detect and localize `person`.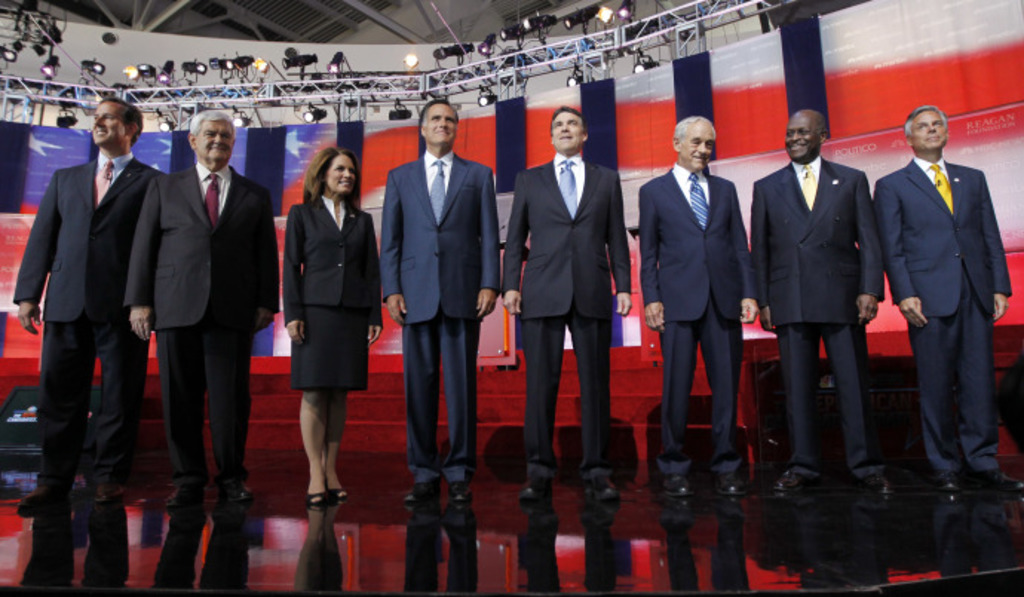
Localized at region(13, 98, 159, 505).
